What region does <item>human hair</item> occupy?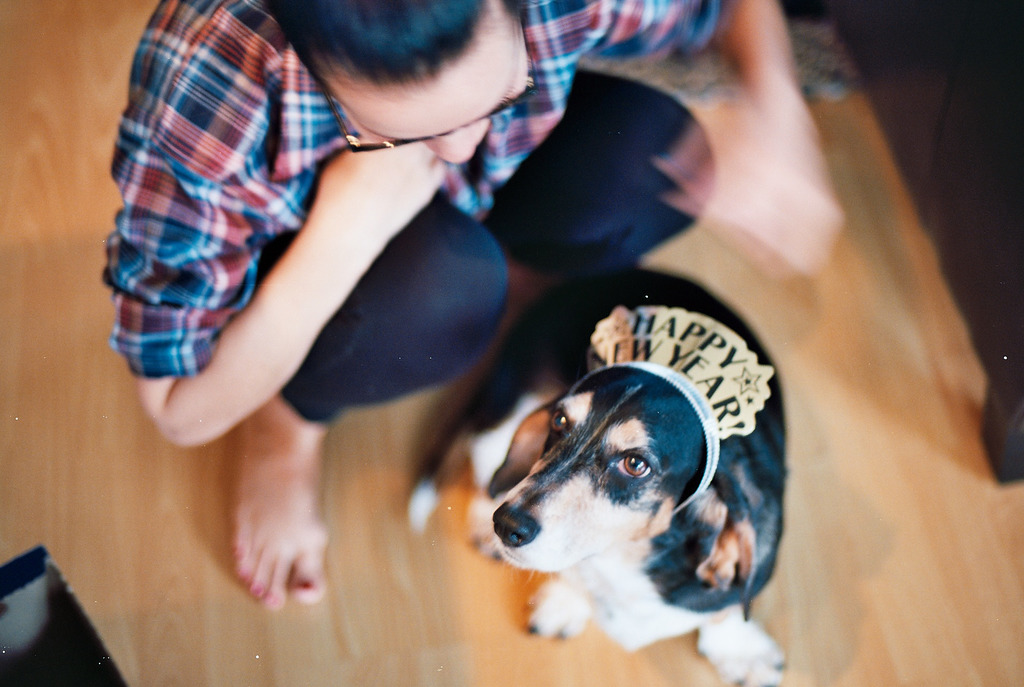
256 0 527 102.
